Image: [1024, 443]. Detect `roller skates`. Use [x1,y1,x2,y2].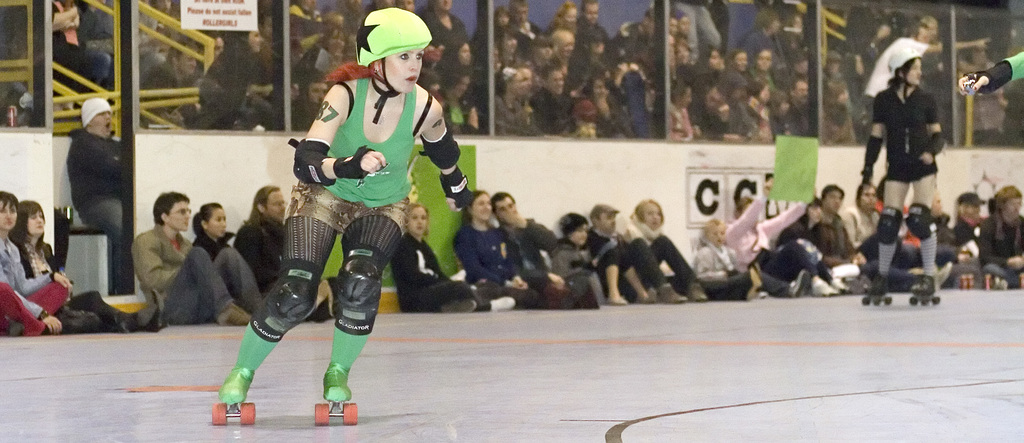
[908,275,941,304].
